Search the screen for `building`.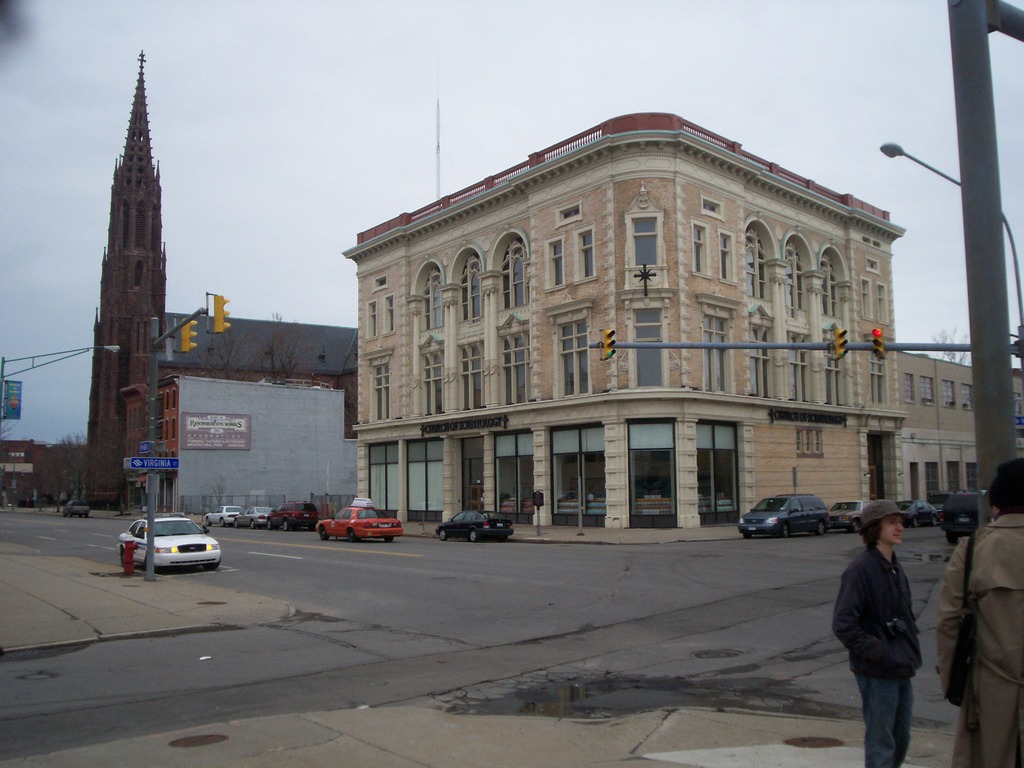
Found at BBox(0, 440, 54, 500).
